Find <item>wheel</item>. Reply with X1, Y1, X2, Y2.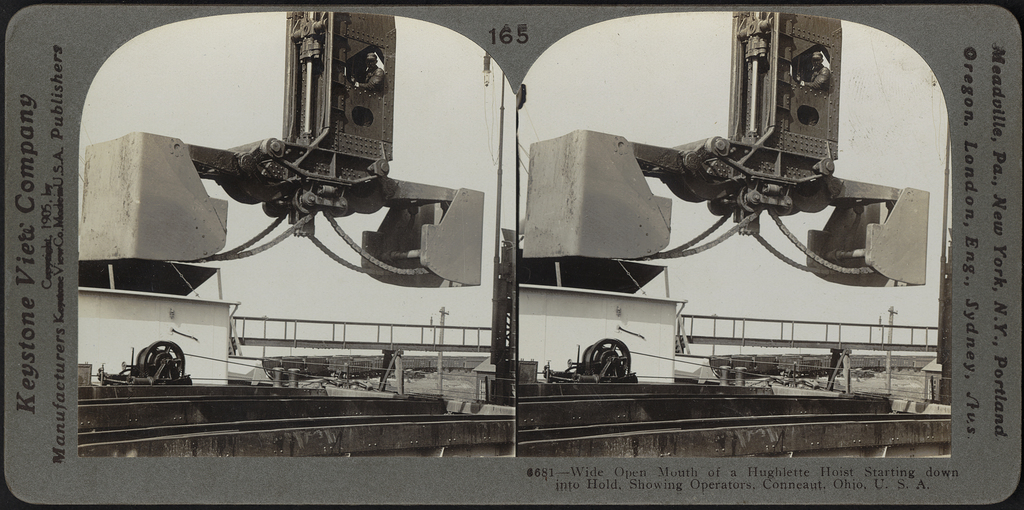
141, 341, 182, 380.
